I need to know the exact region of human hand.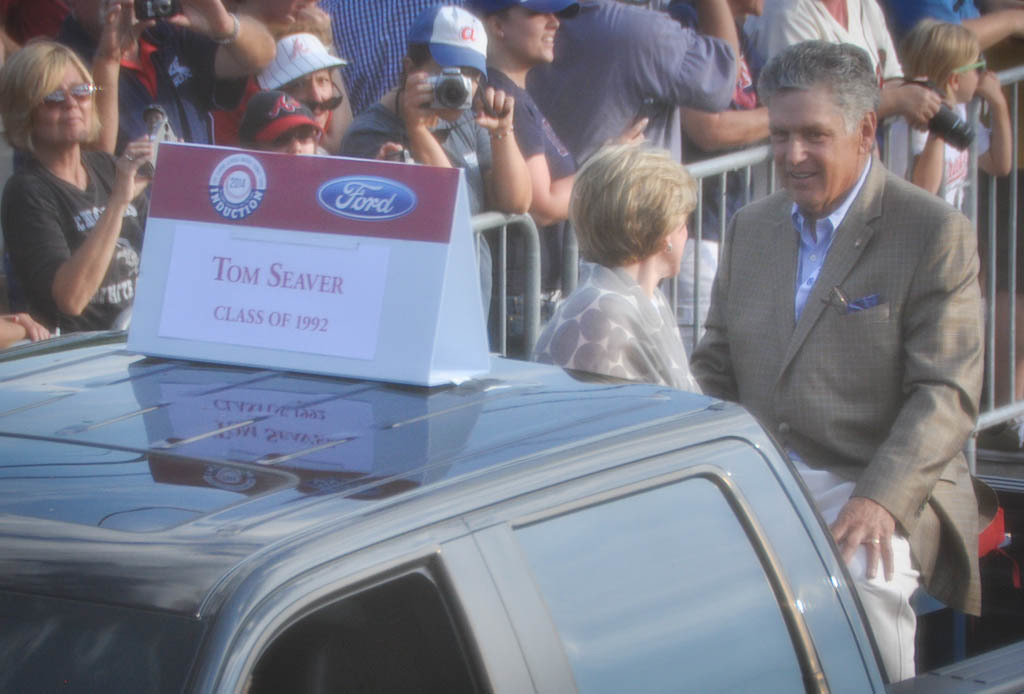
Region: 612, 118, 648, 143.
